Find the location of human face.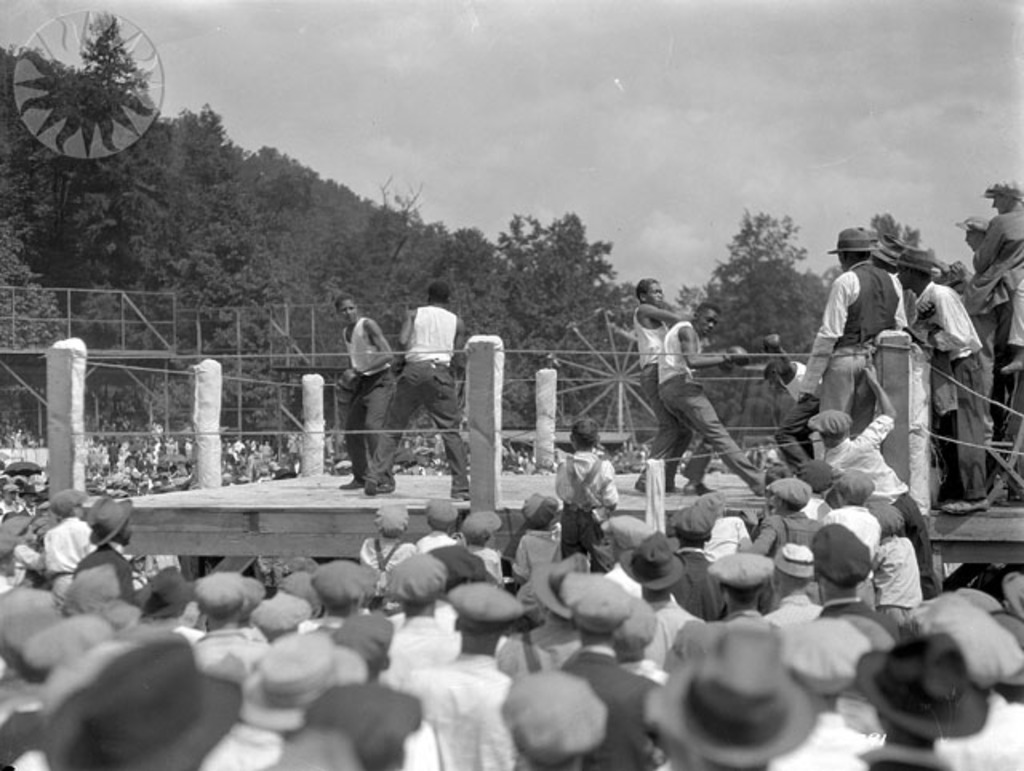
Location: 698,314,712,333.
